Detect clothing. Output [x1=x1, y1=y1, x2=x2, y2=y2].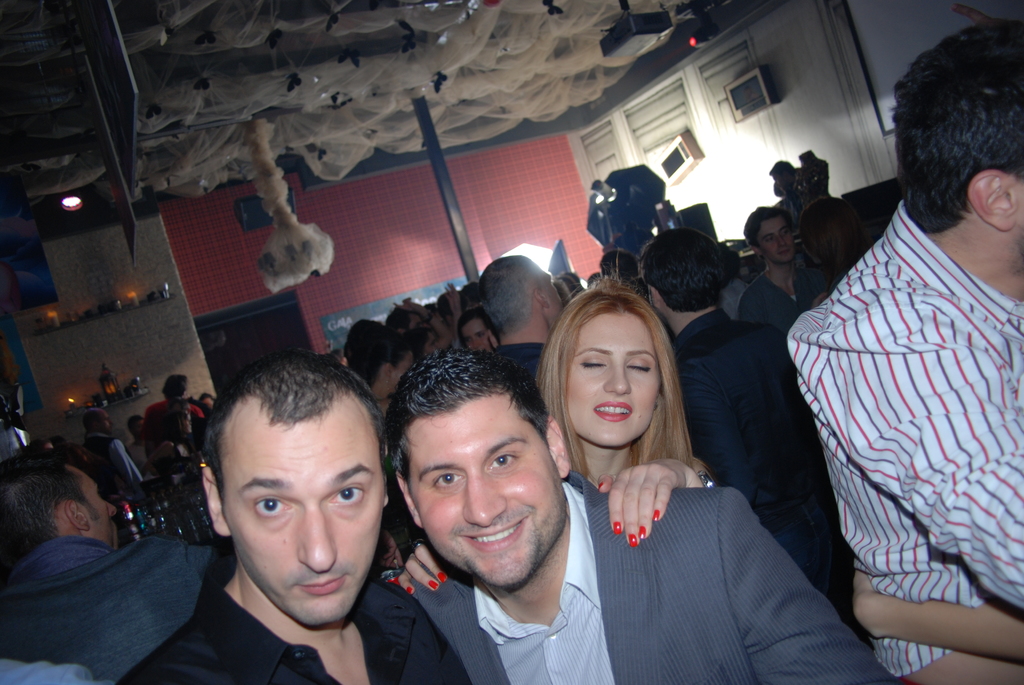
[x1=385, y1=452, x2=911, y2=684].
